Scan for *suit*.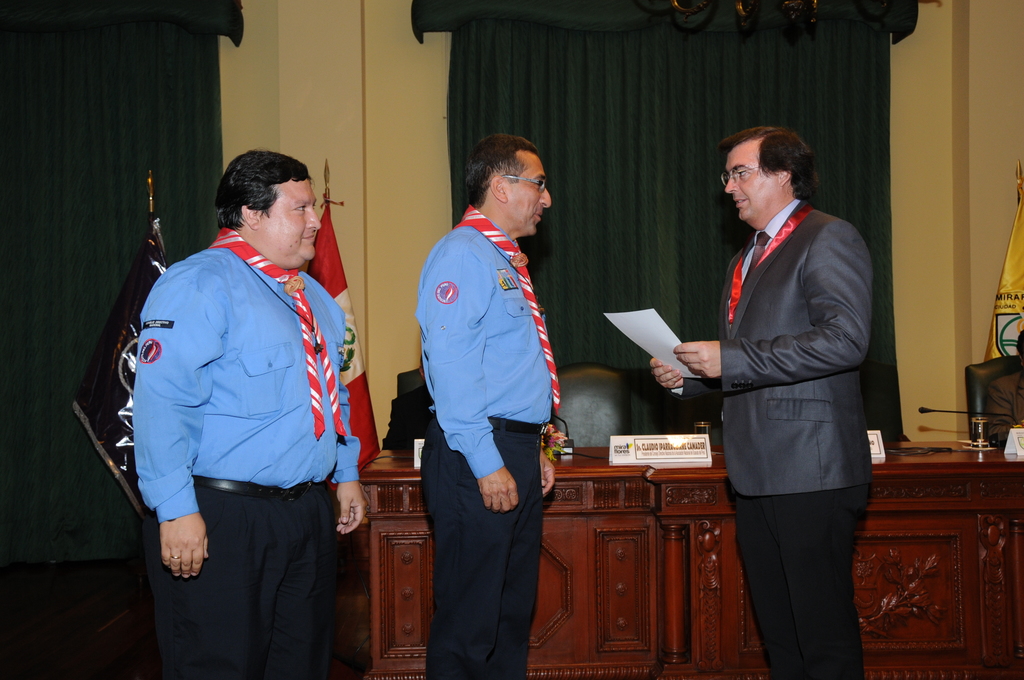
Scan result: (686,214,893,653).
